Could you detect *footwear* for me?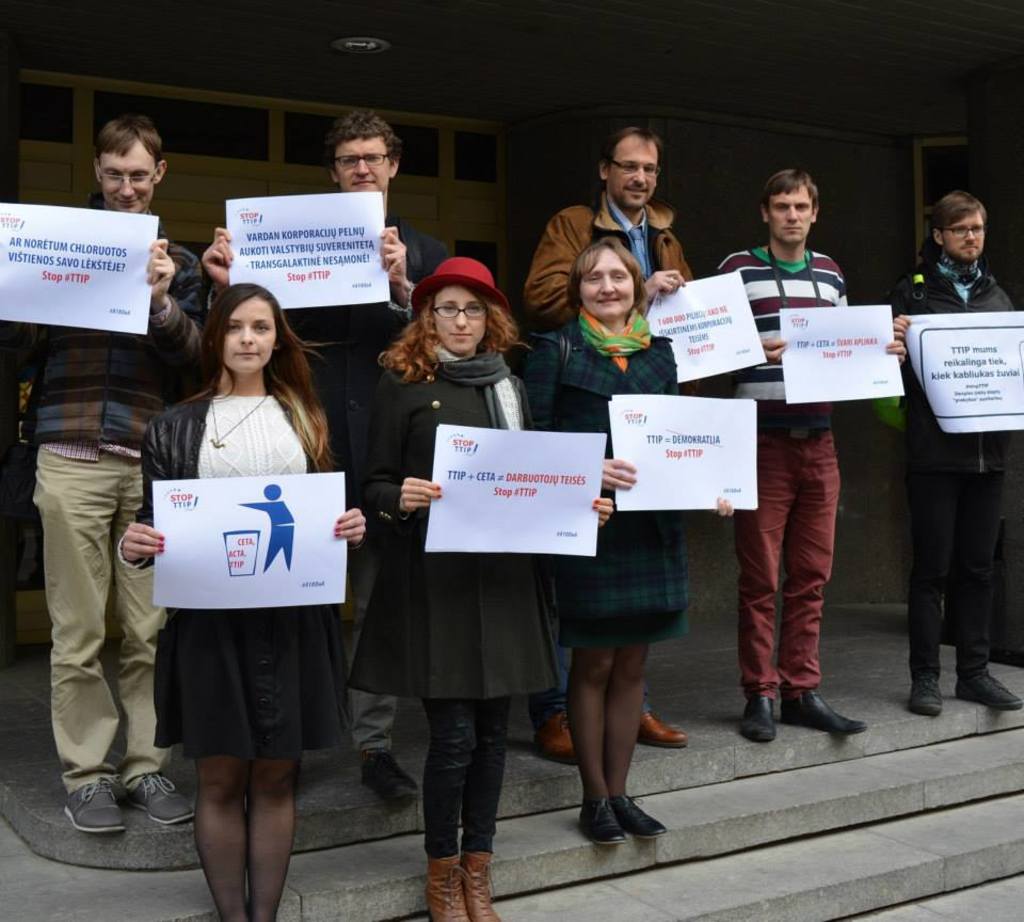
Detection result: {"left": 960, "top": 636, "right": 1009, "bottom": 709}.
